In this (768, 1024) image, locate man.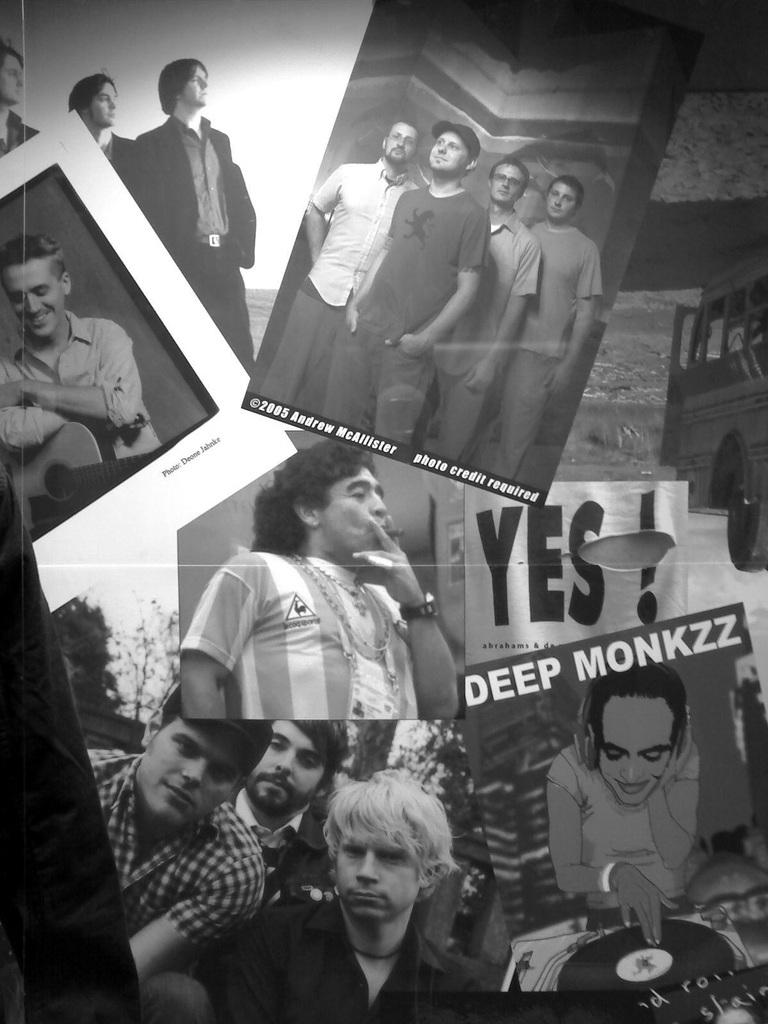
Bounding box: 250, 120, 422, 419.
